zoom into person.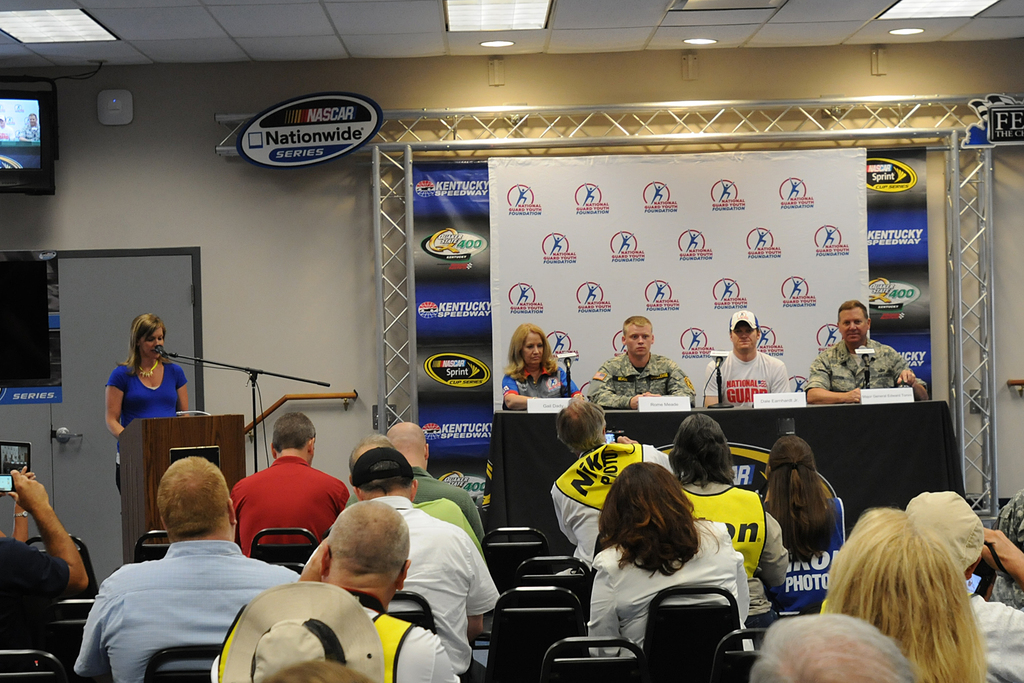
Zoom target: left=67, top=462, right=309, bottom=682.
